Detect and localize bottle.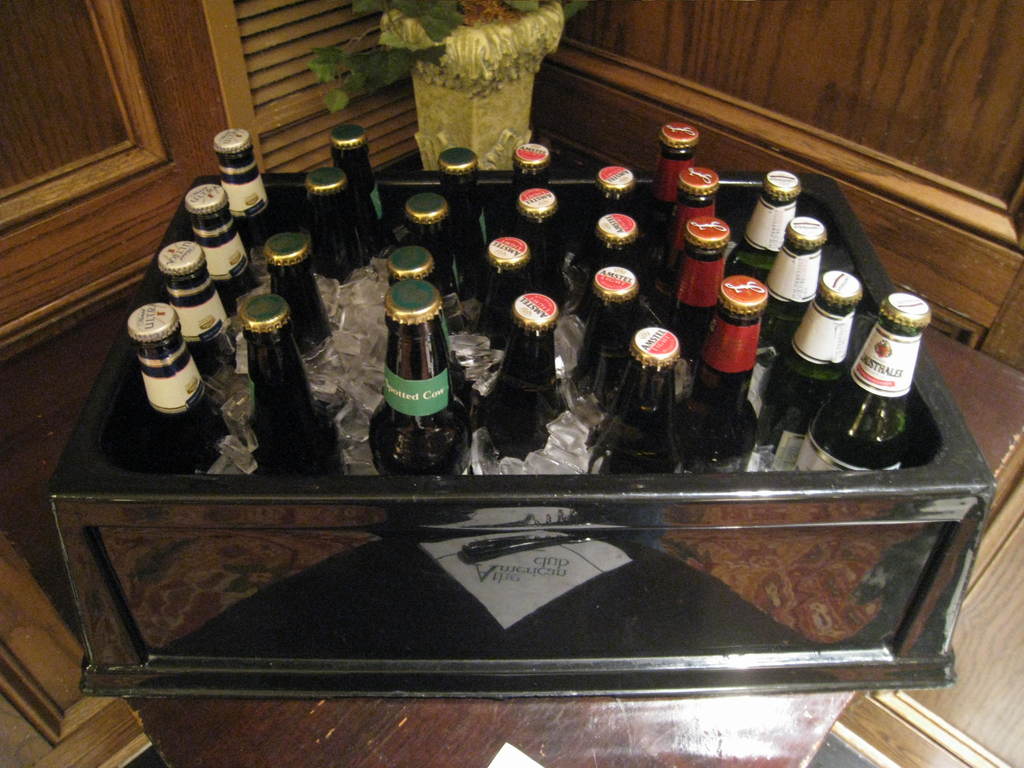
Localized at {"left": 515, "top": 187, "right": 566, "bottom": 273}.
